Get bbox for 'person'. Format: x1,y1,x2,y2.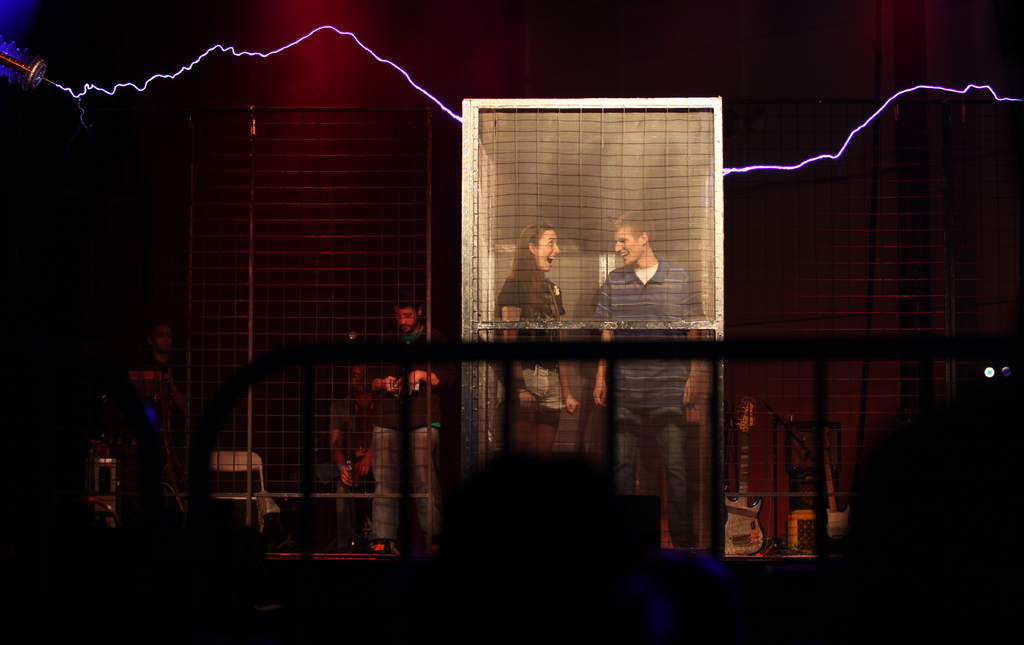
493,228,585,534.
